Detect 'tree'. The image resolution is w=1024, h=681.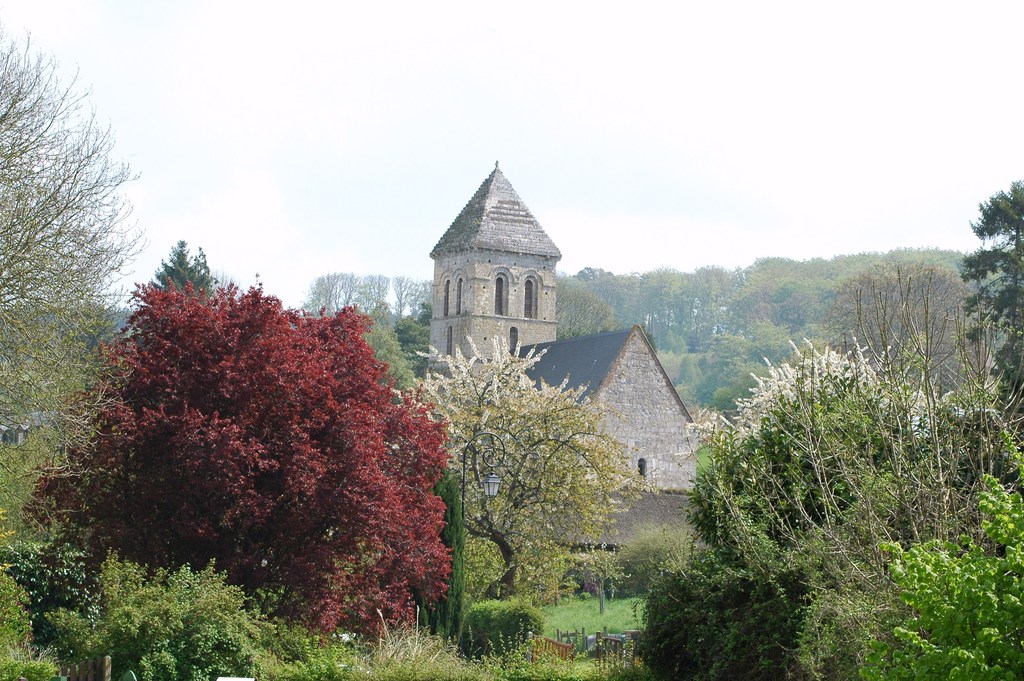
[31,243,456,640].
